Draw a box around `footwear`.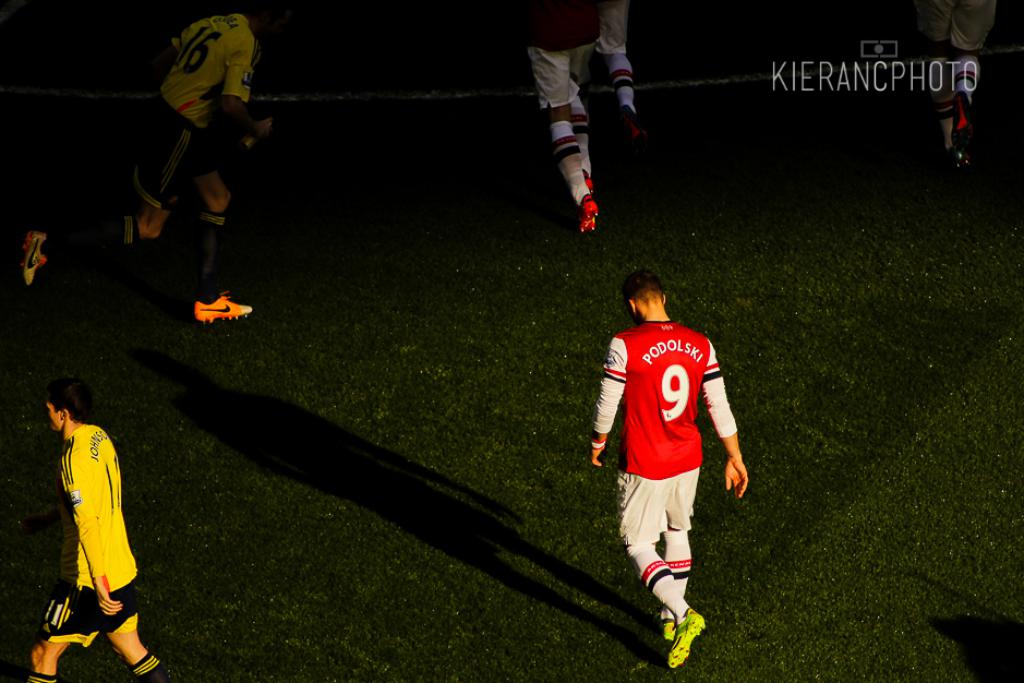
locate(621, 112, 646, 143).
